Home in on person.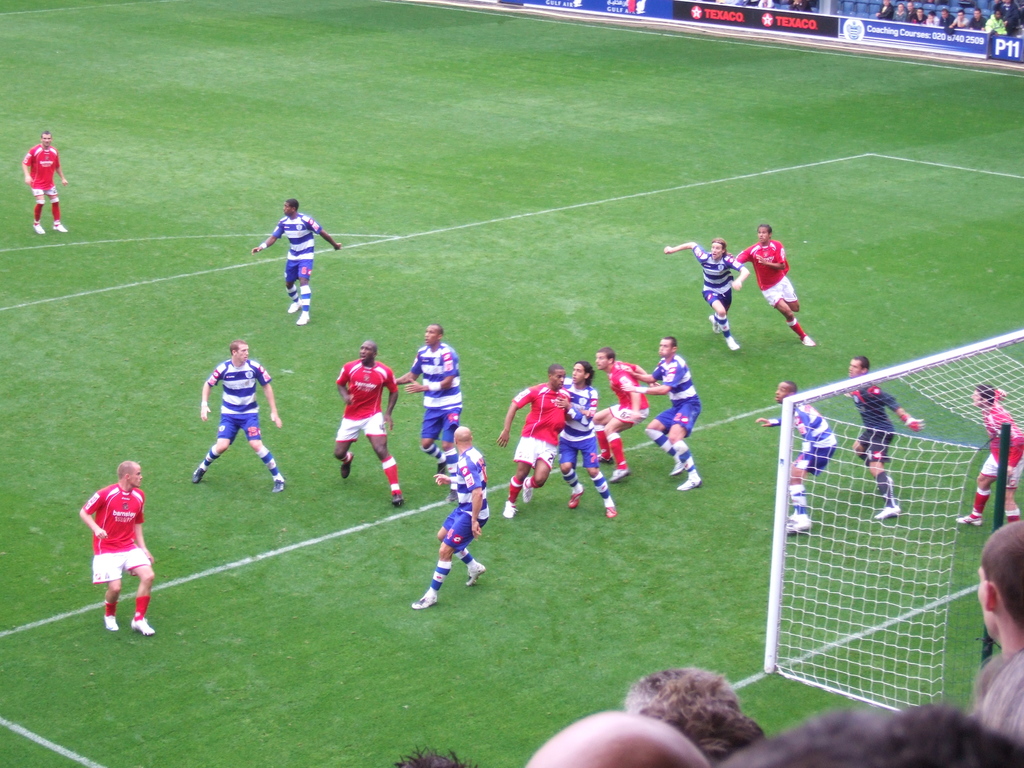
Homed in at locate(662, 239, 748, 349).
